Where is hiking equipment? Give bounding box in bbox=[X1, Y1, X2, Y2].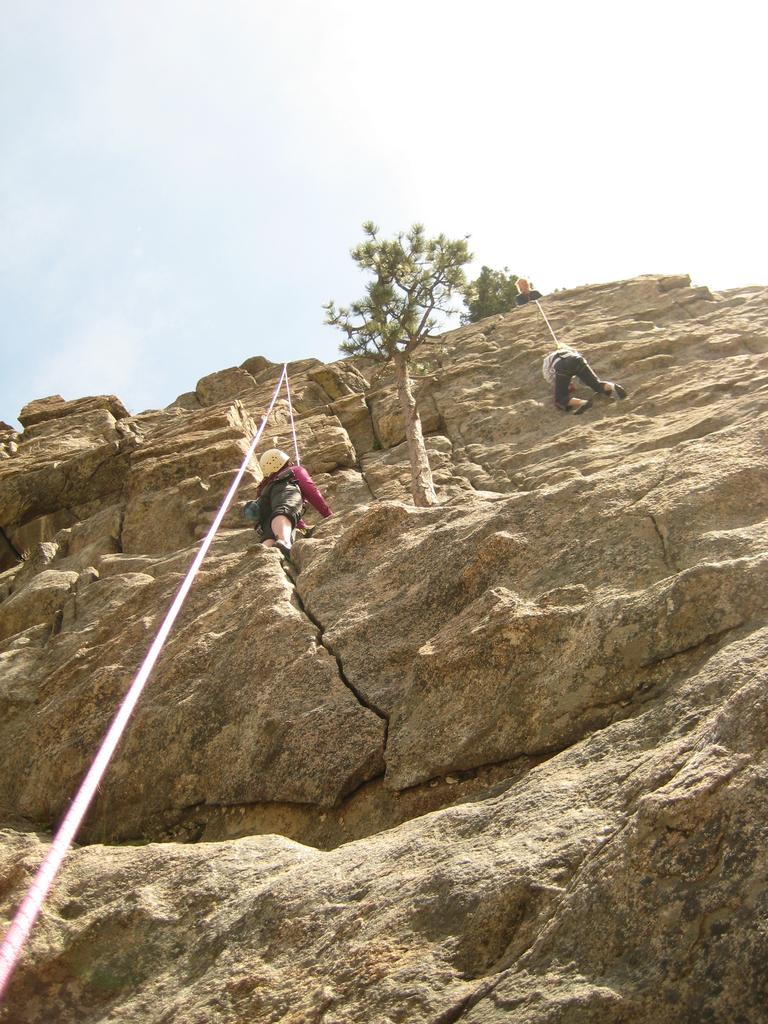
bbox=[257, 450, 289, 481].
